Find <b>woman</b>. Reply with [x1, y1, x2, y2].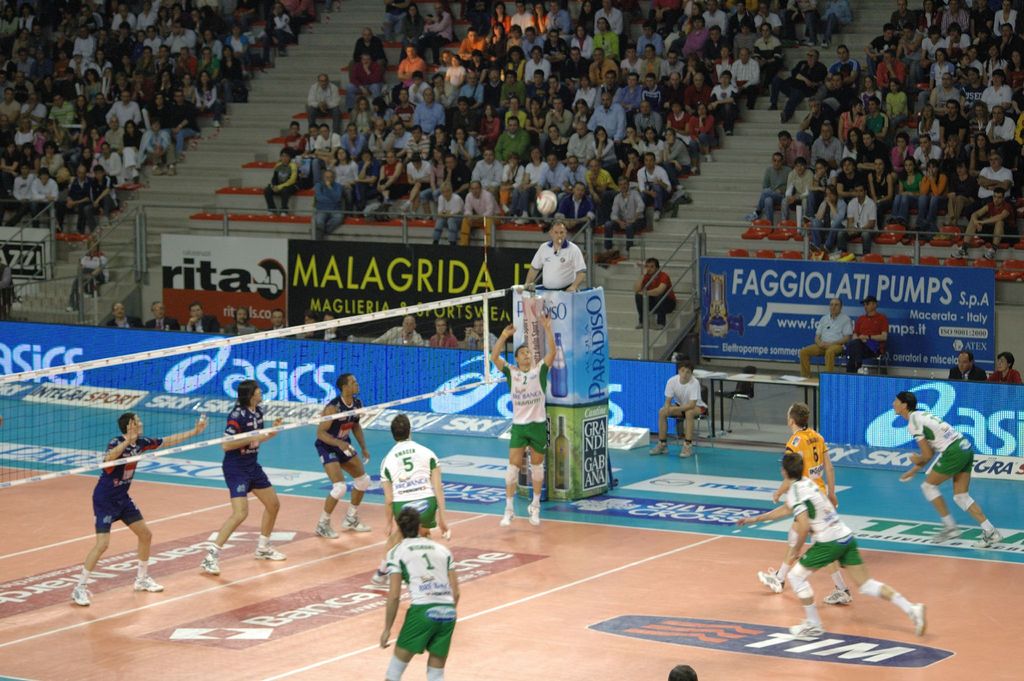
[688, 100, 717, 162].
